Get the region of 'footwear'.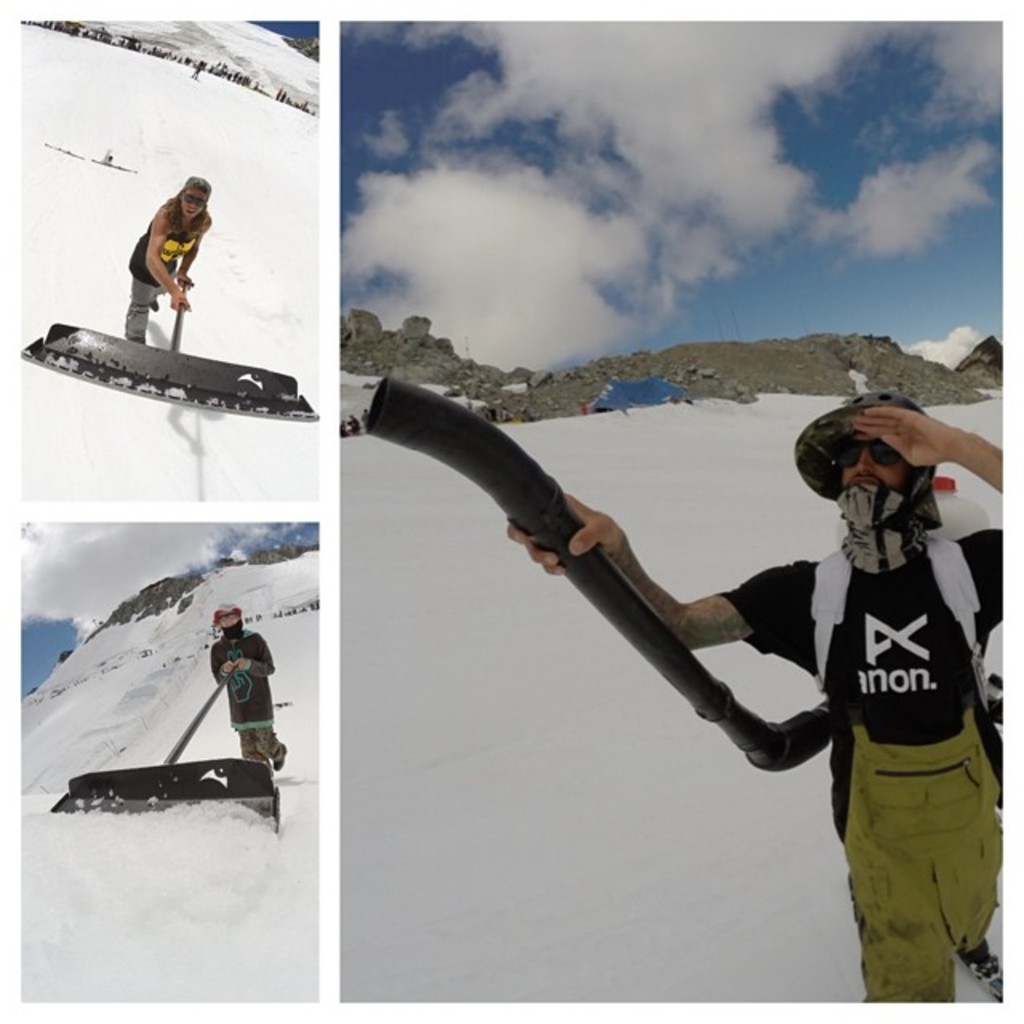
x1=147 y1=298 x2=157 y2=310.
